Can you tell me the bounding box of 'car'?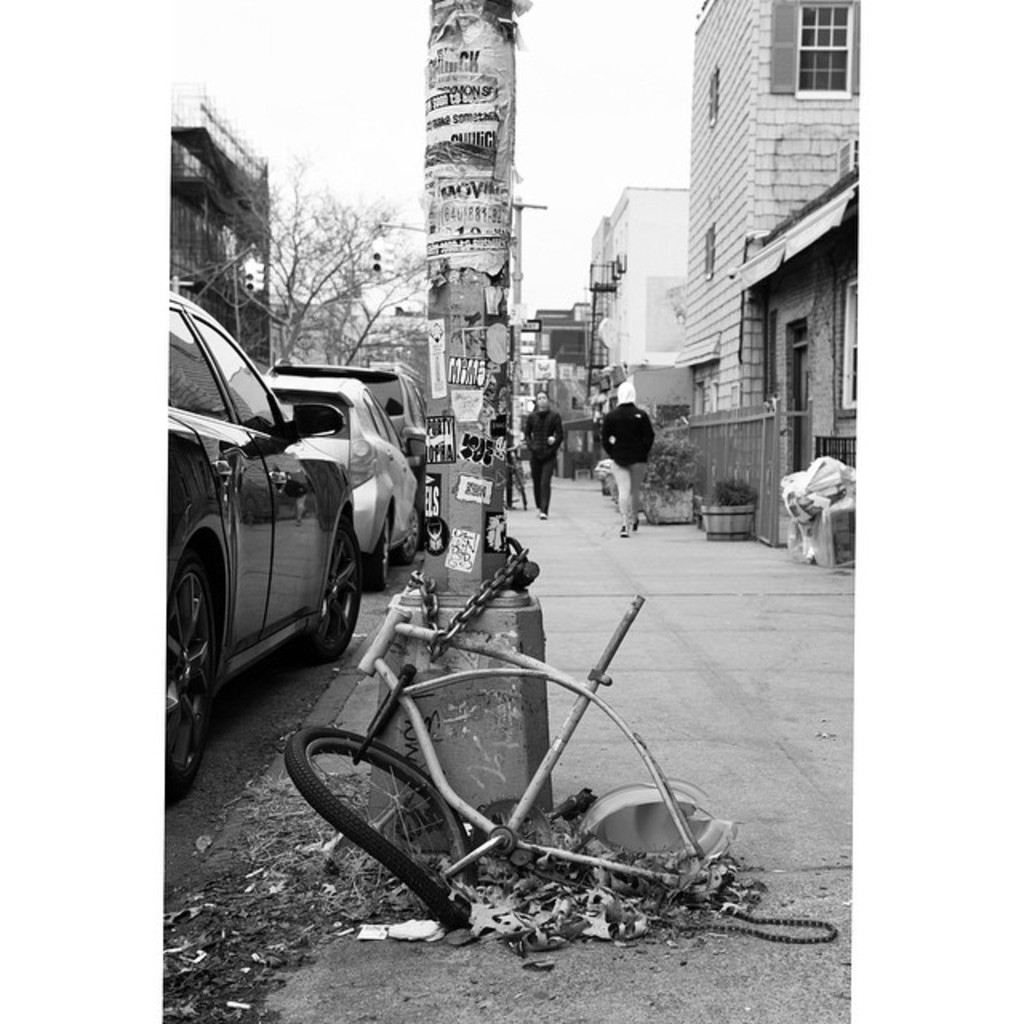
[258,352,426,584].
